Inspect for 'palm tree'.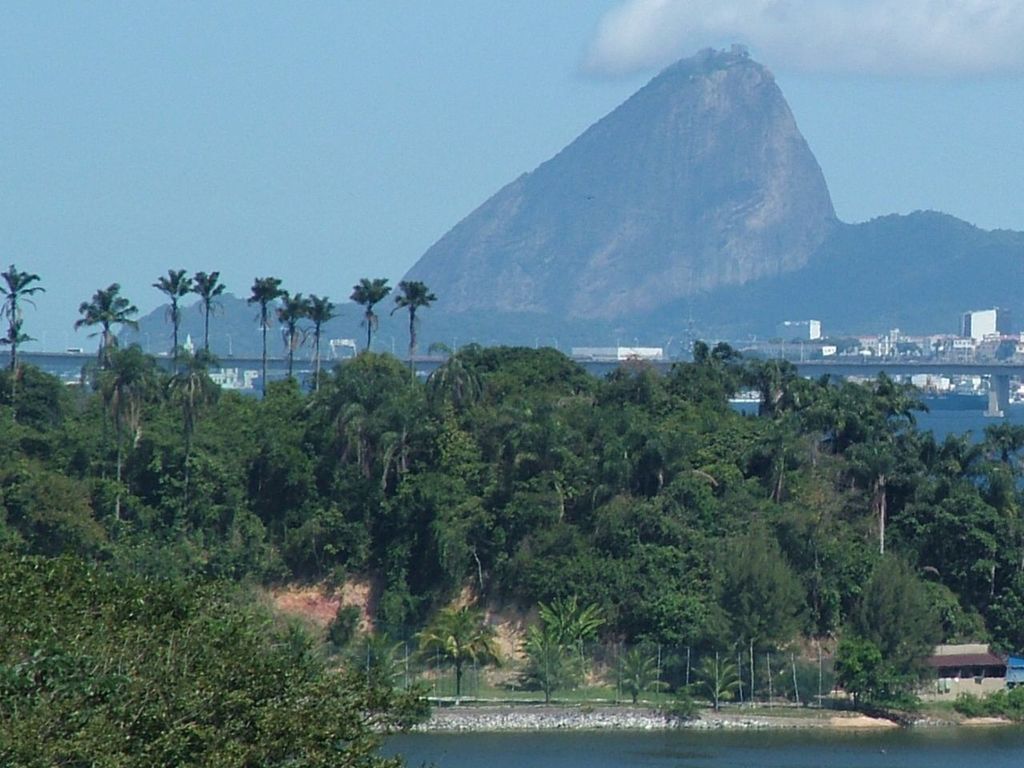
Inspection: BBox(275, 290, 307, 410).
